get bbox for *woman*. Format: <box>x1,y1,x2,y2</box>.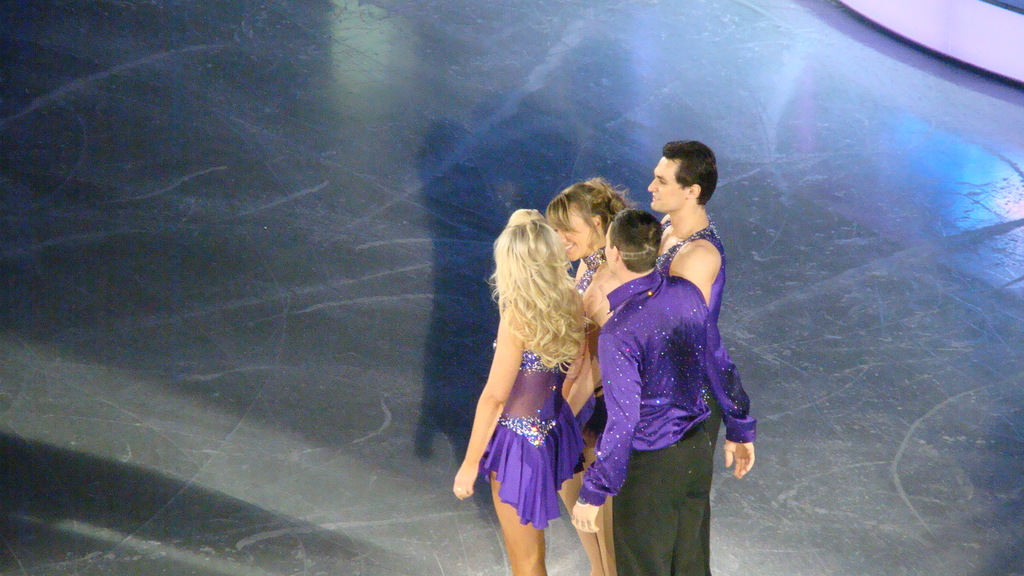
<box>530,180,644,575</box>.
